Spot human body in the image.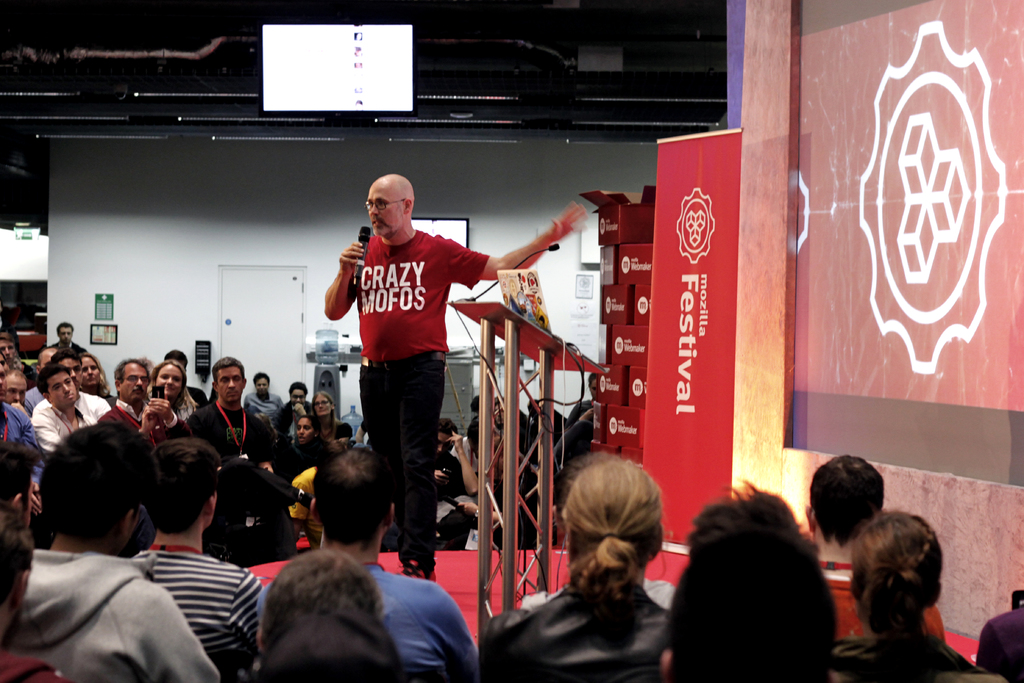
human body found at {"left": 189, "top": 392, "right": 260, "bottom": 475}.
